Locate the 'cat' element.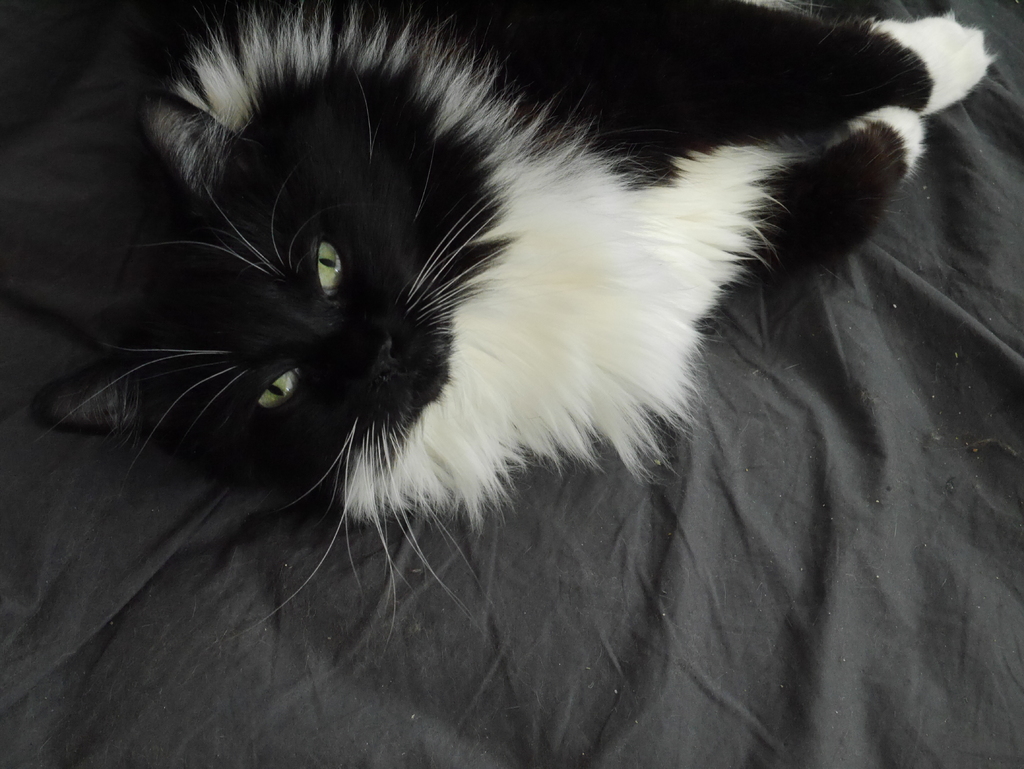
Element bbox: BBox(26, 0, 996, 654).
